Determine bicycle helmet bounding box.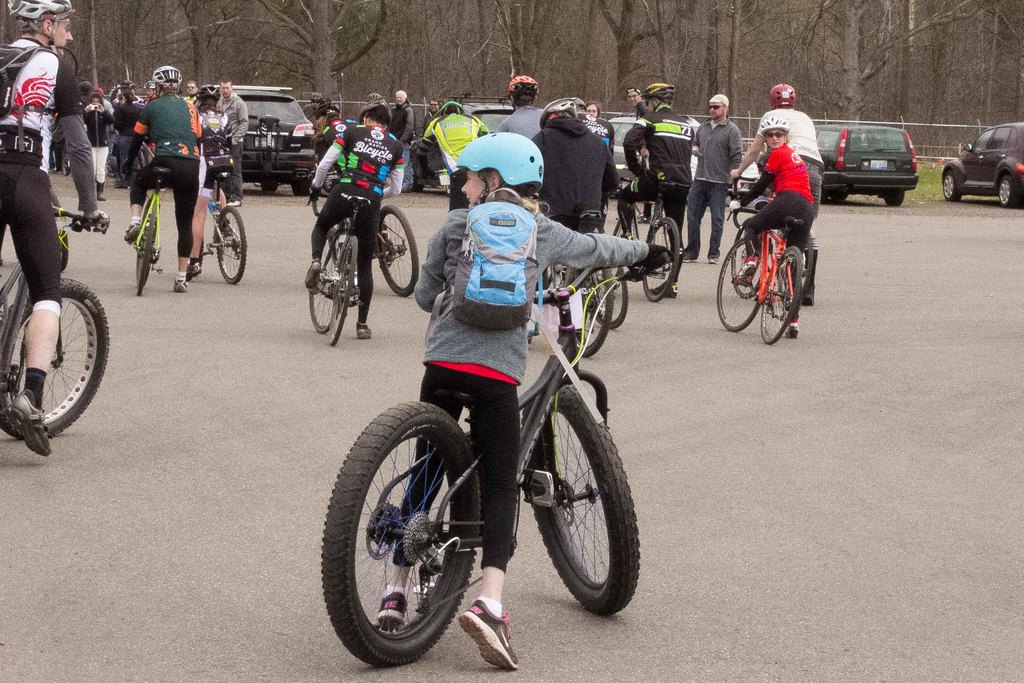
Determined: 641 83 672 105.
